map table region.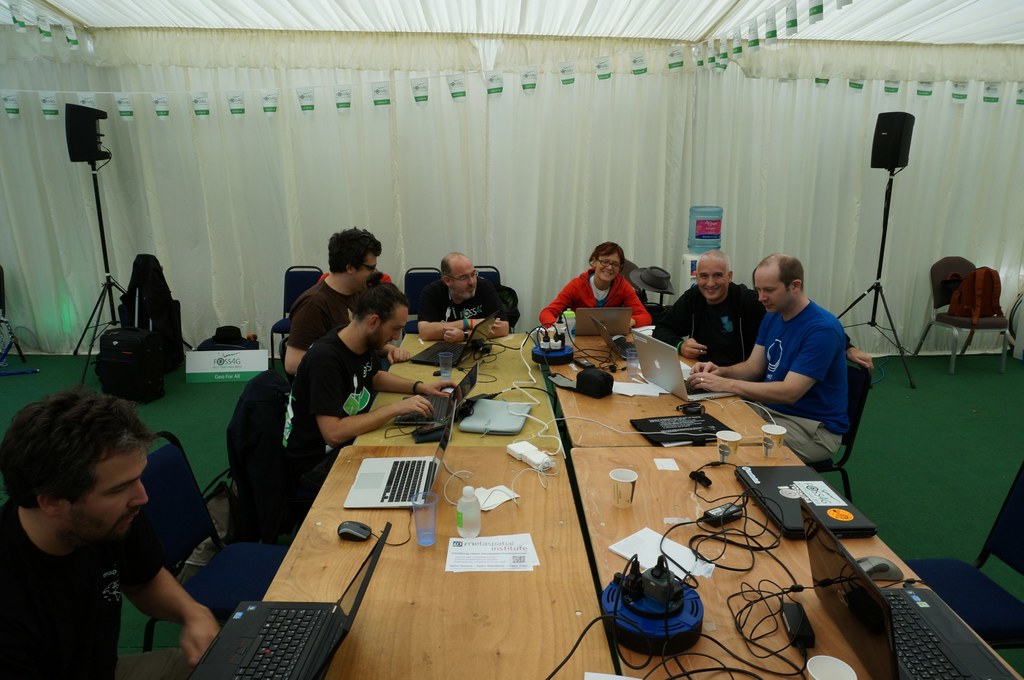
Mapped to (x1=263, y1=442, x2=616, y2=679).
